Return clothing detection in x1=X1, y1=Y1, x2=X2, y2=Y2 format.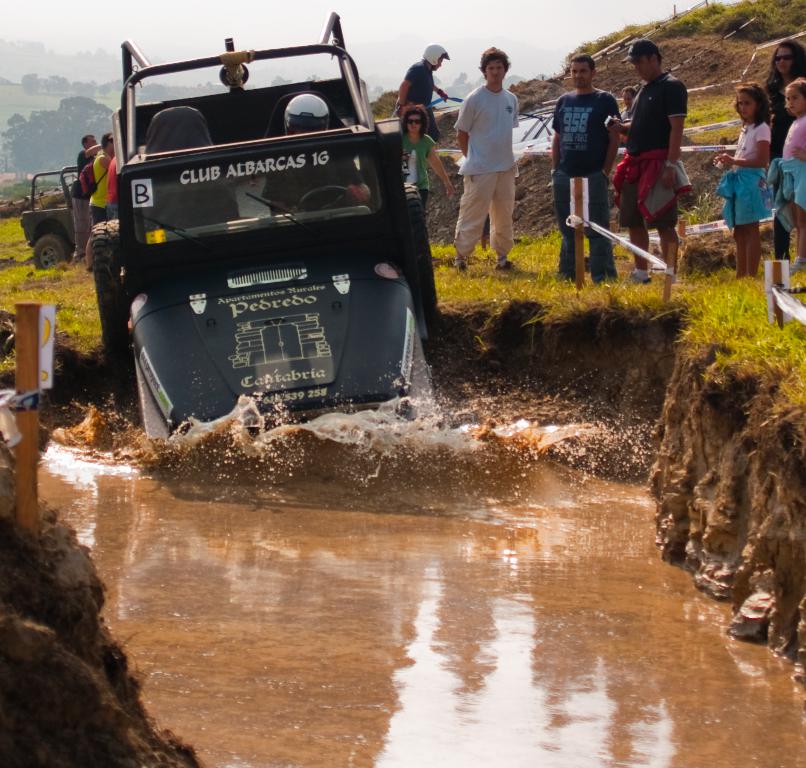
x1=617, y1=108, x2=636, y2=119.
